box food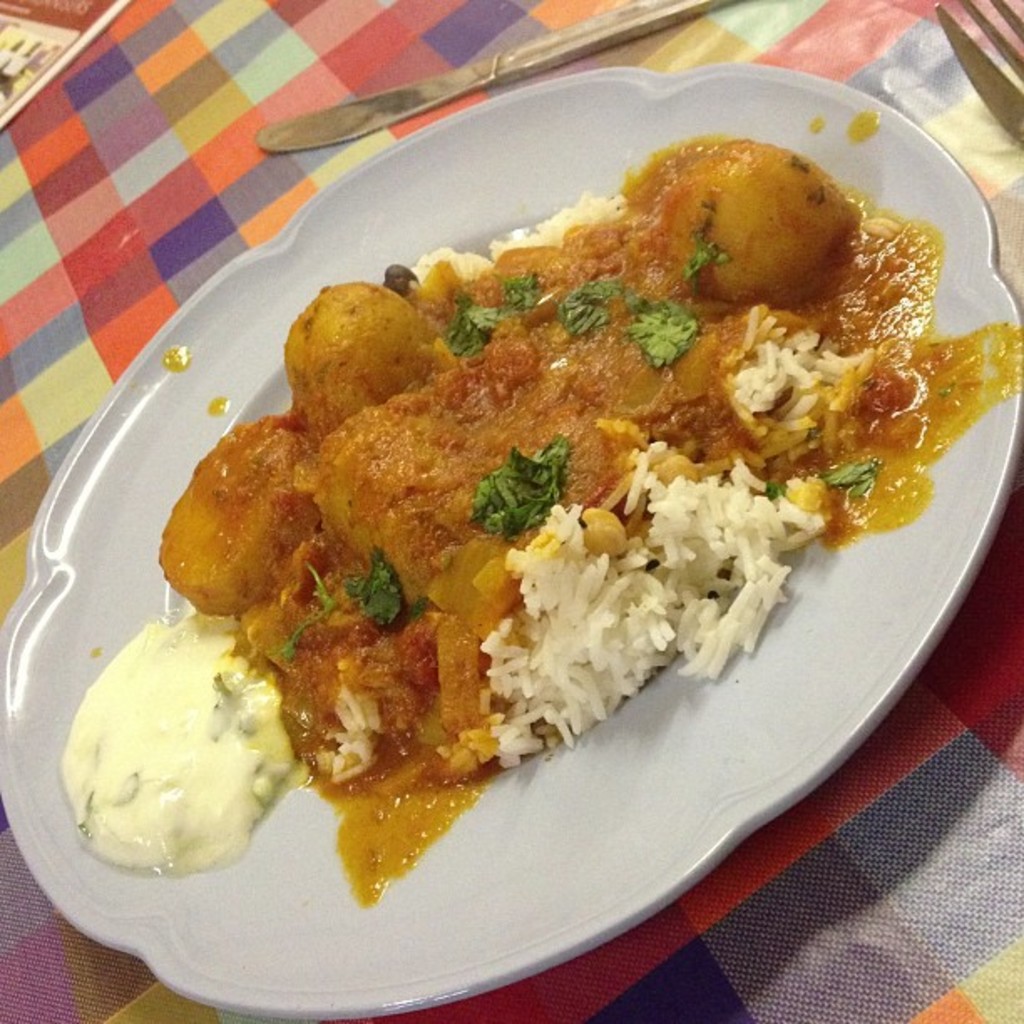
{"left": 176, "top": 119, "right": 959, "bottom": 863}
